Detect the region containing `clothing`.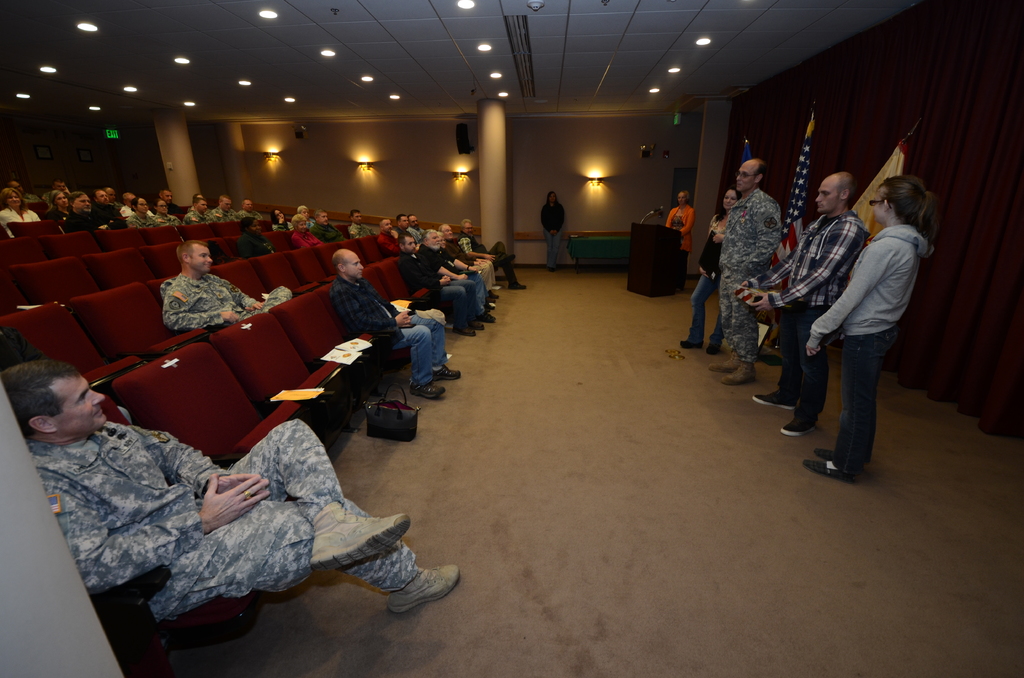
65,213,94,238.
